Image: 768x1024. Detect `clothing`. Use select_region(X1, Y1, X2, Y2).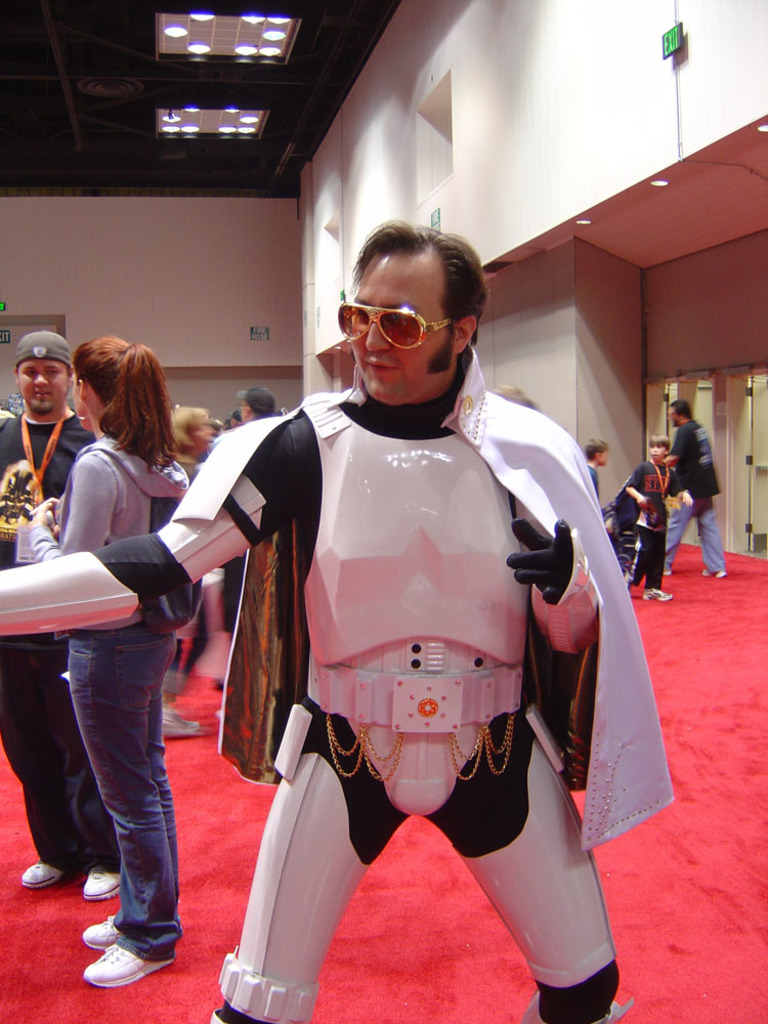
select_region(668, 417, 725, 575).
